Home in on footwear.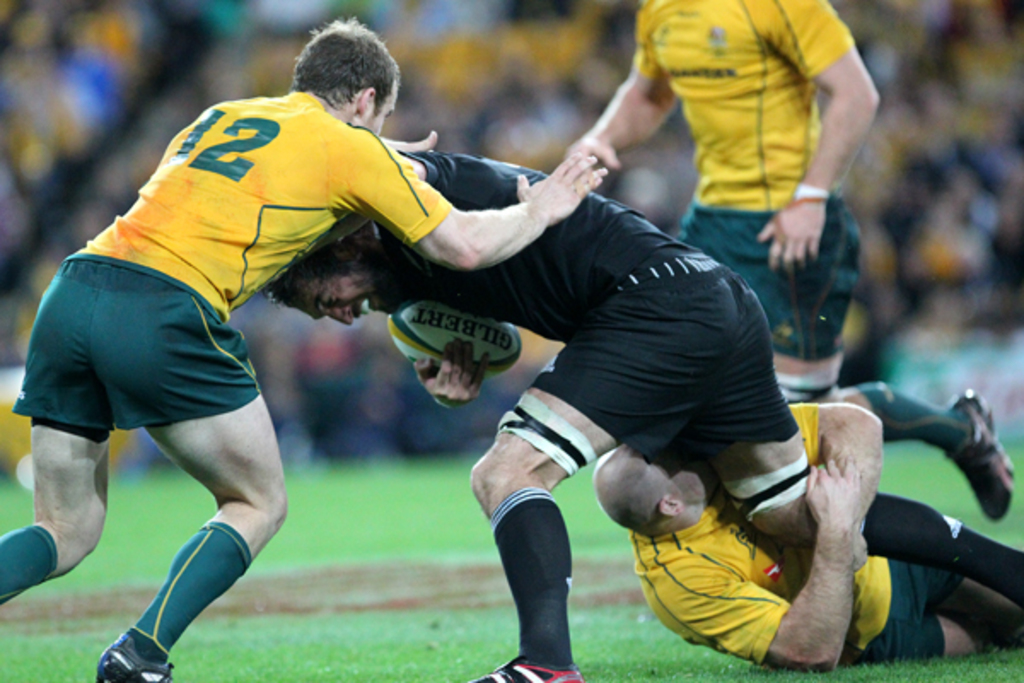
Homed in at <bbox>468, 652, 582, 681</bbox>.
